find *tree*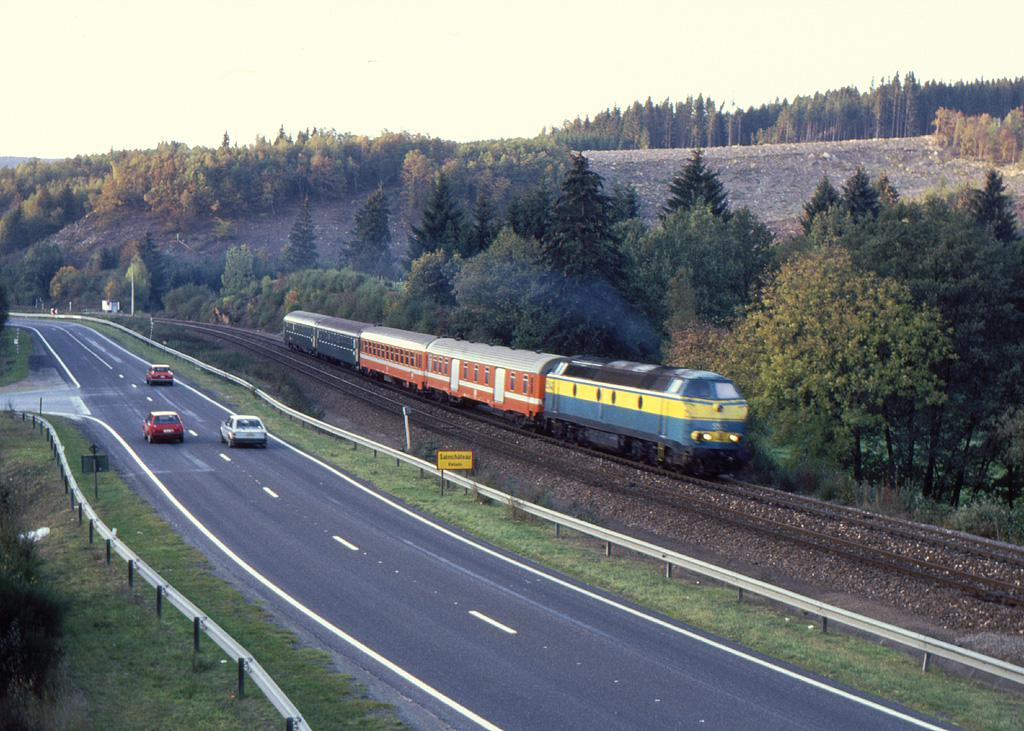
box(906, 173, 1023, 372)
